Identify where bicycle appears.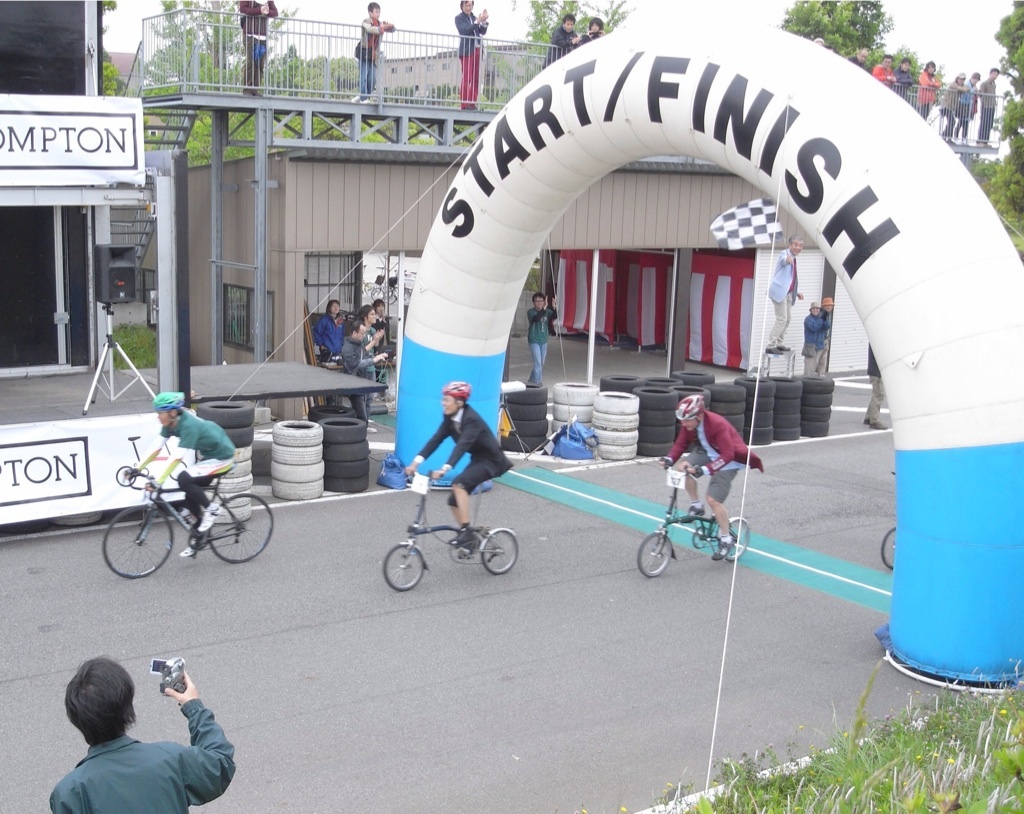
Appears at Rect(115, 415, 258, 587).
